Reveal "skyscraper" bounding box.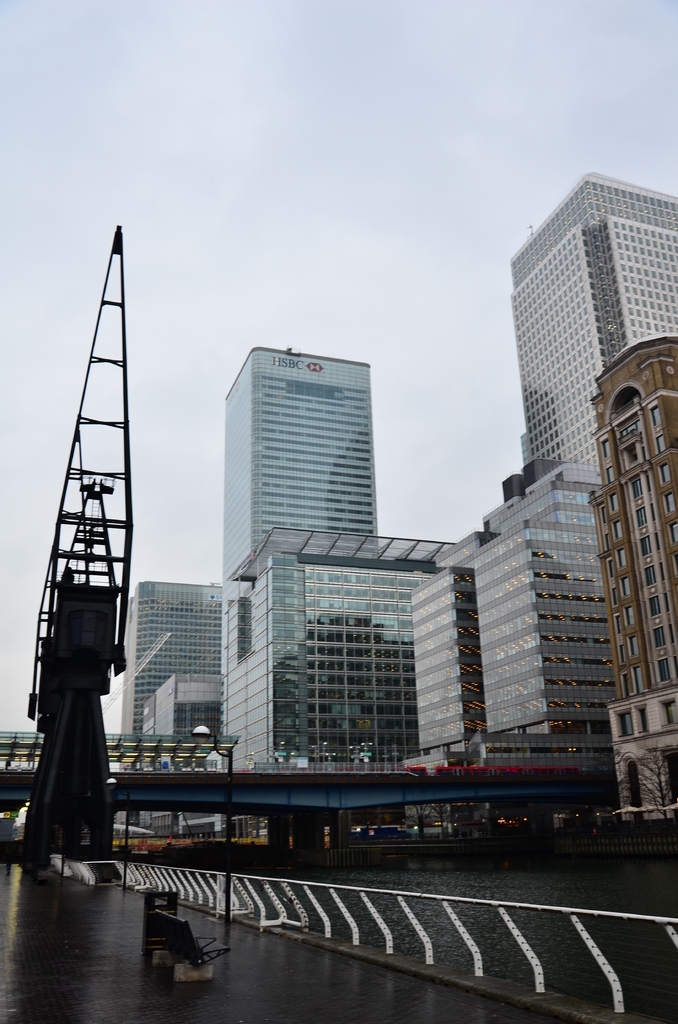
Revealed: Rect(196, 334, 398, 562).
